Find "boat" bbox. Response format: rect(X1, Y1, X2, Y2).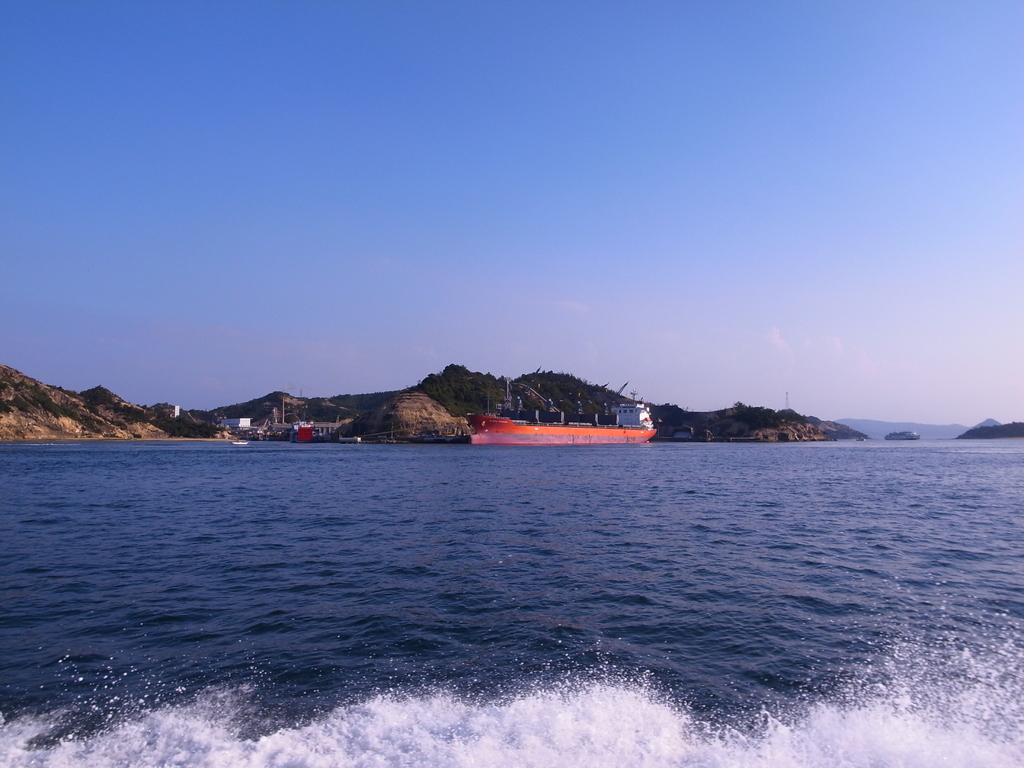
rect(456, 378, 669, 459).
